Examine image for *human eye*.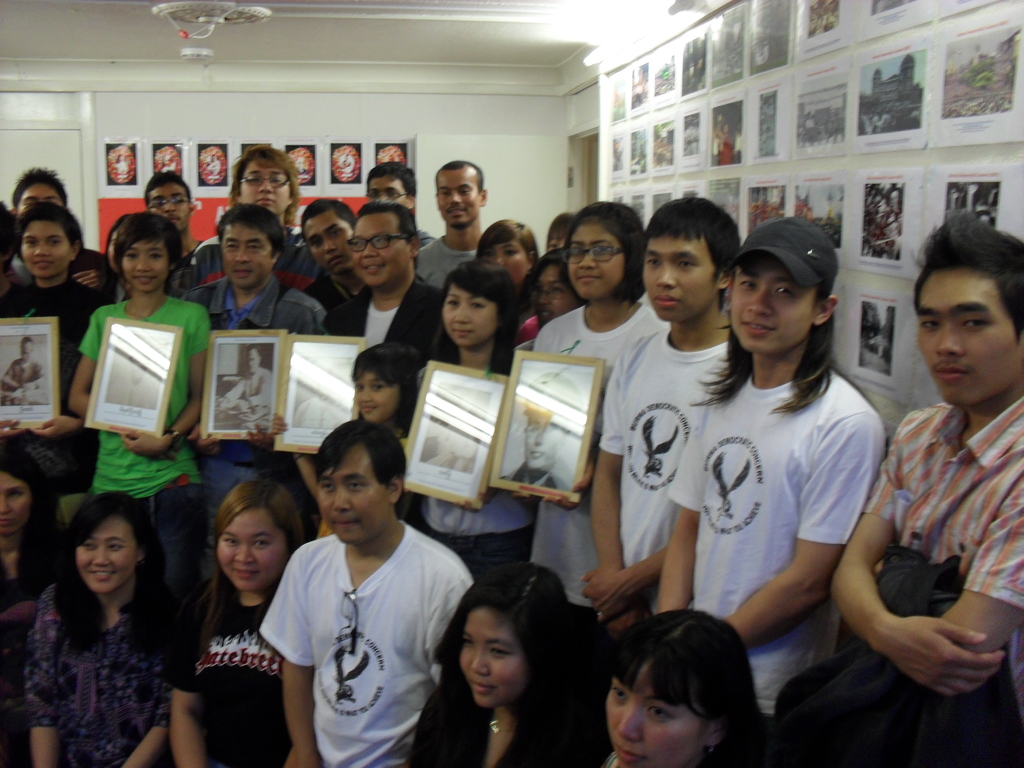
Examination result: <box>115,542,124,554</box>.
